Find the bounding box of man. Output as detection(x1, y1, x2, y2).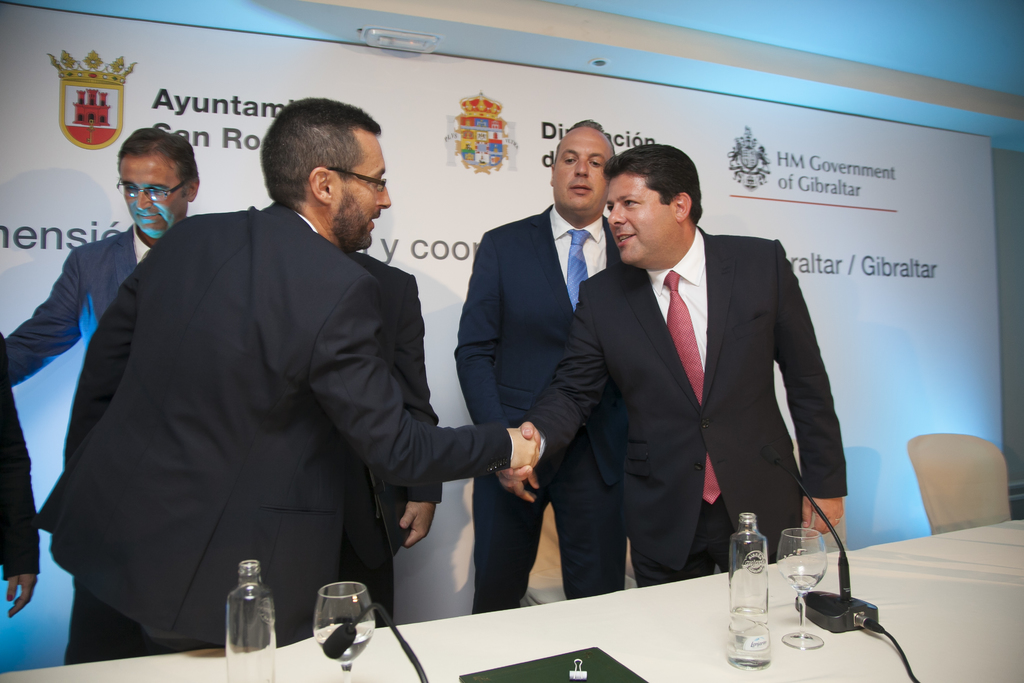
detection(0, 129, 199, 391).
